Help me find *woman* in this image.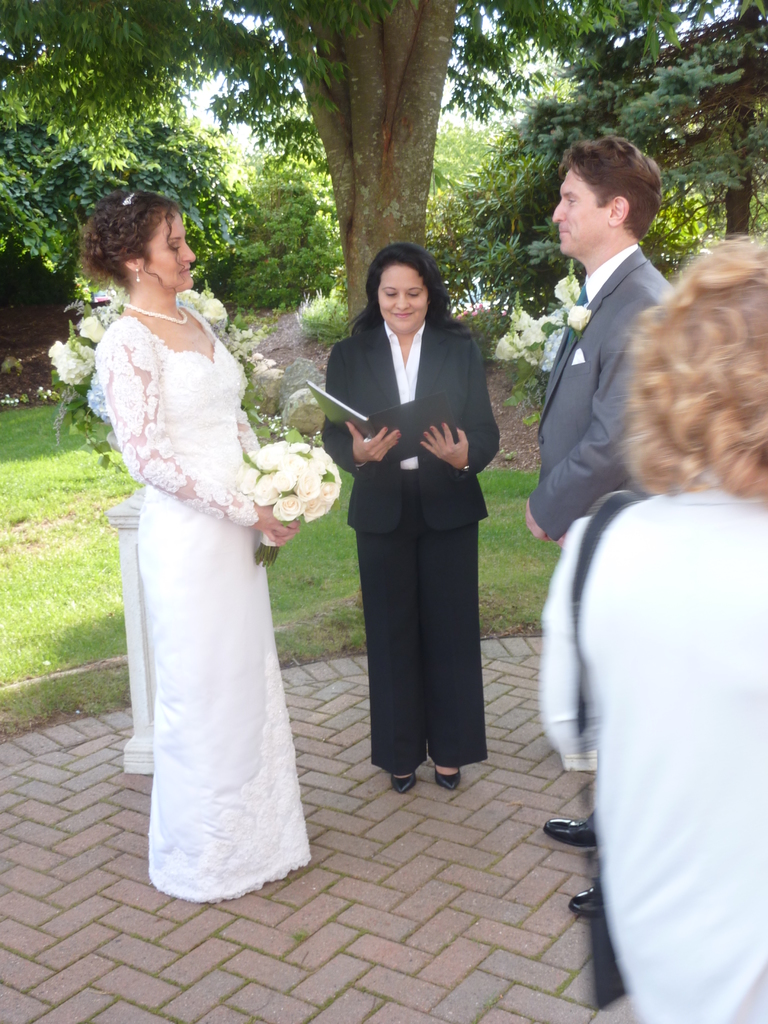
Found it: 324, 240, 511, 795.
